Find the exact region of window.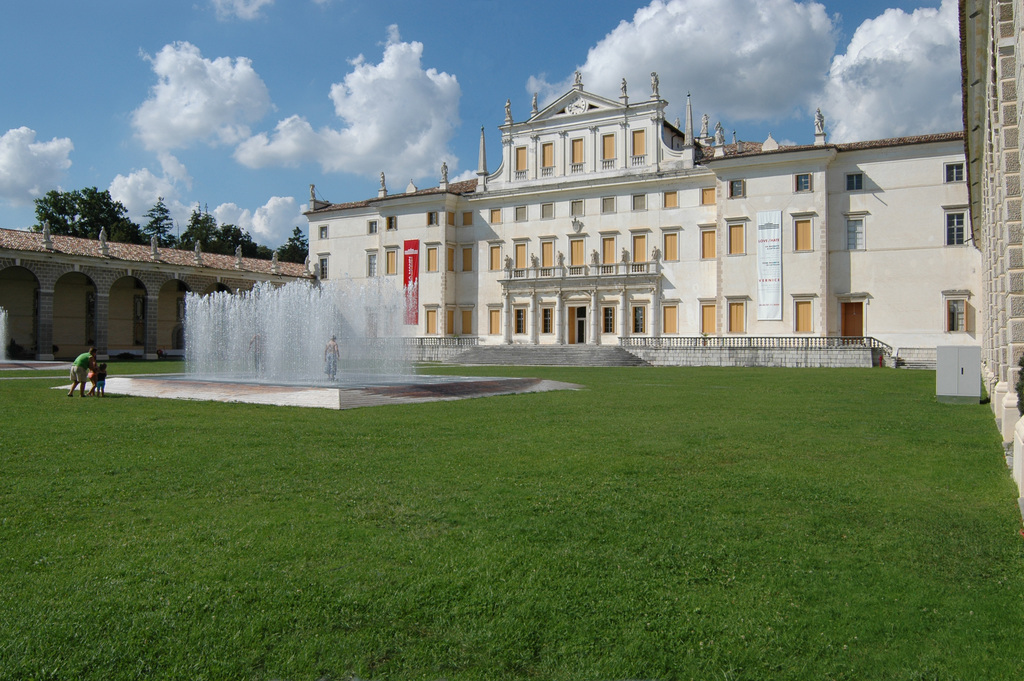
Exact region: 630/193/646/209.
